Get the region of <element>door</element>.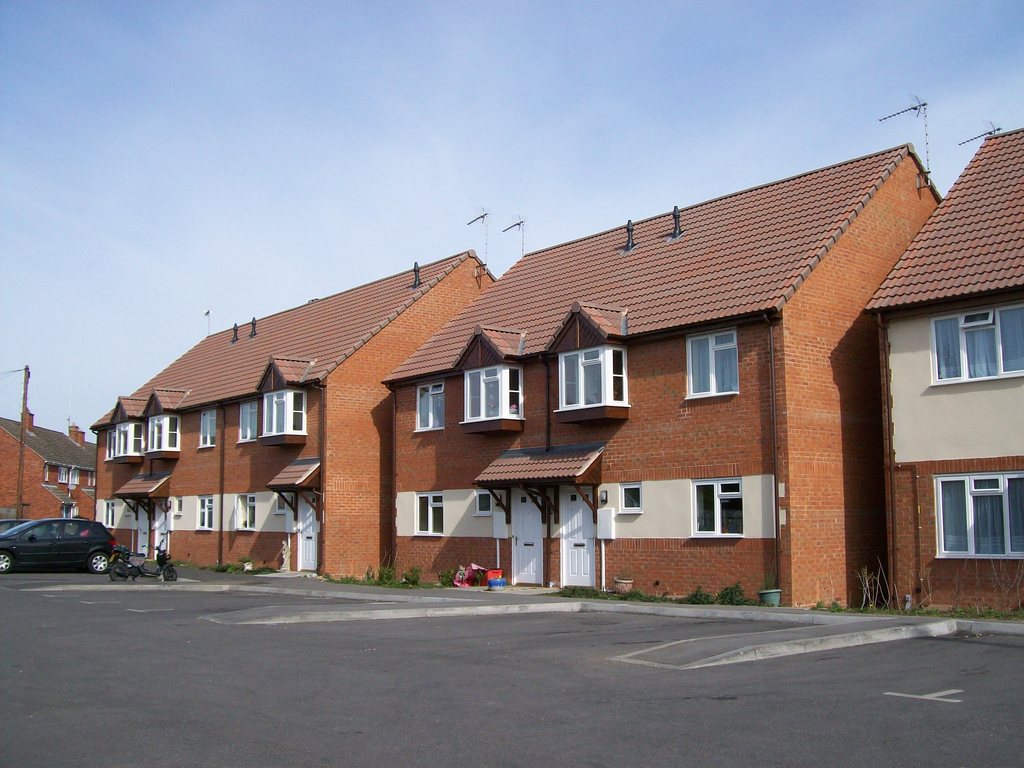
<box>492,484,545,594</box>.
